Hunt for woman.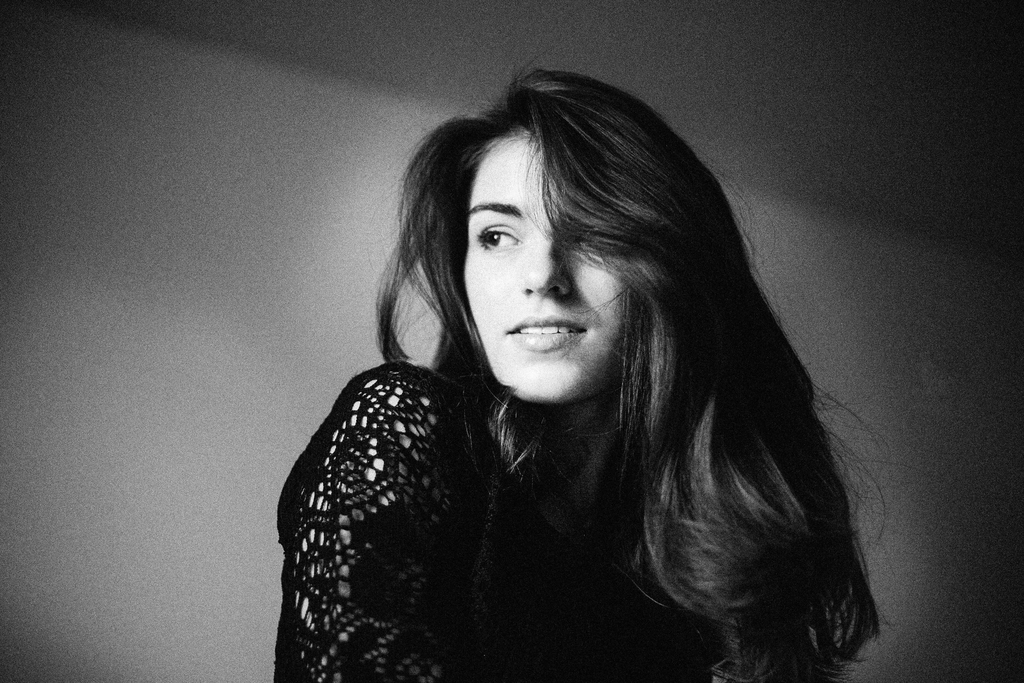
Hunted down at <box>253,57,902,677</box>.
